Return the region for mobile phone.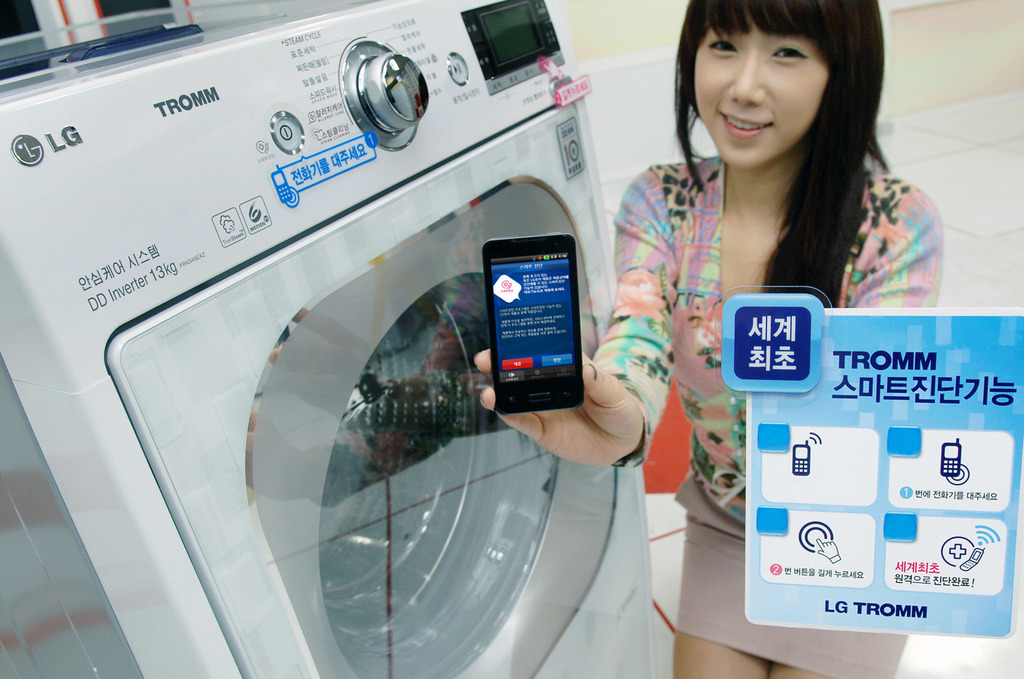
[960,549,985,570].
